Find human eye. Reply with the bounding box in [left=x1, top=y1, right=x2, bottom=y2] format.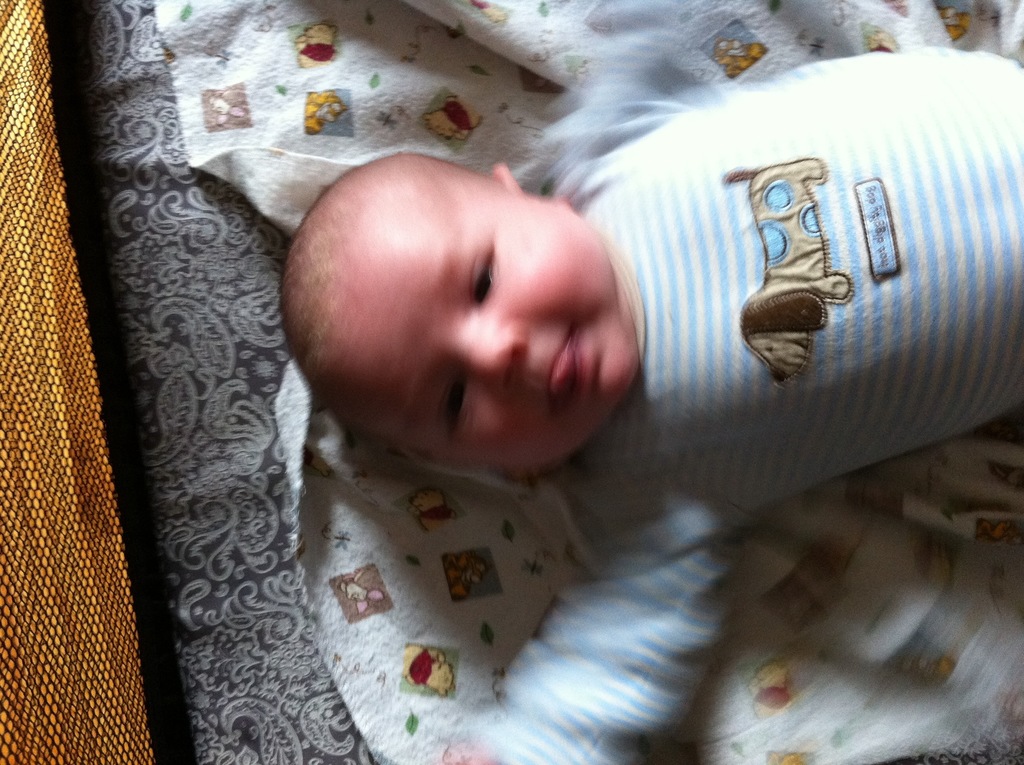
[left=471, top=229, right=506, bottom=305].
